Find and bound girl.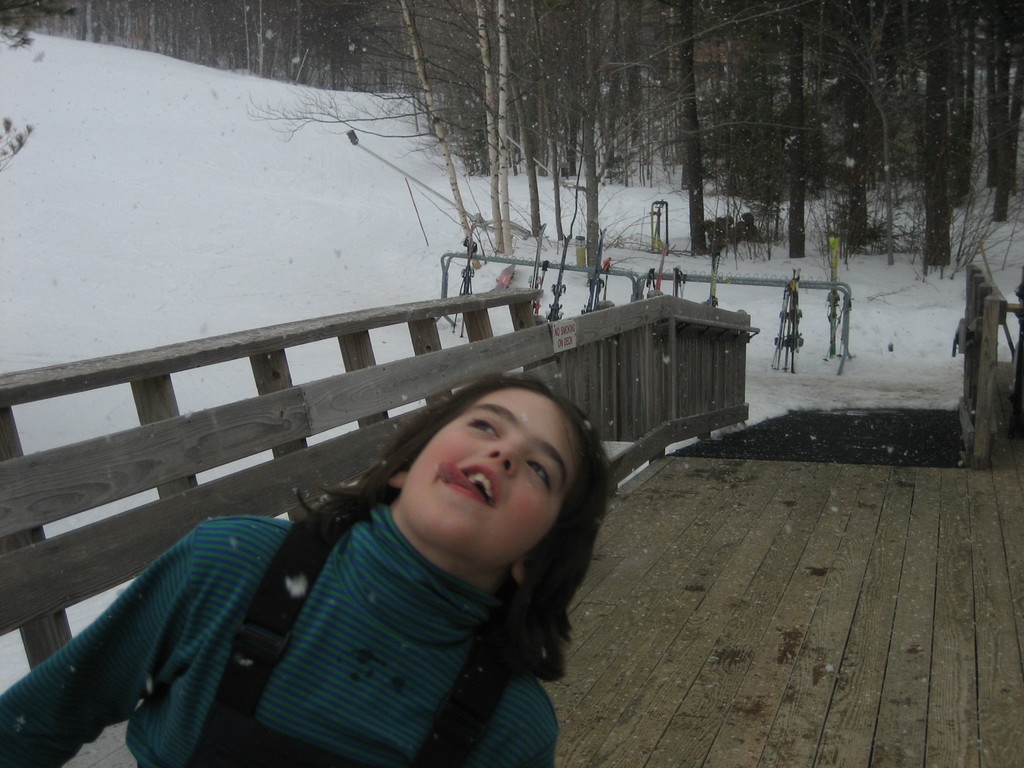
Bound: 0, 384, 605, 767.
